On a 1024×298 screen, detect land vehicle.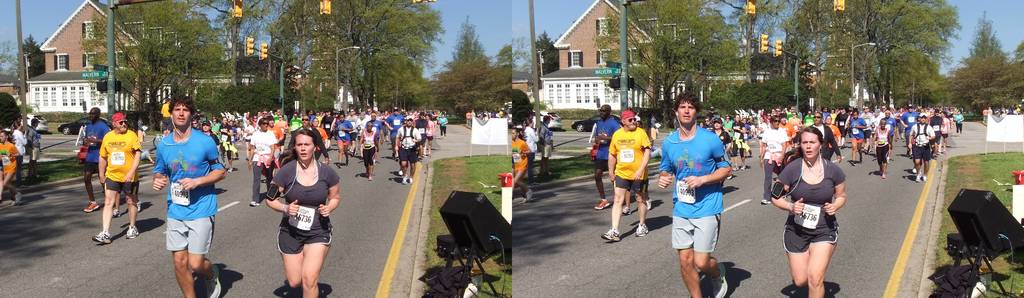
bbox(58, 114, 121, 131).
